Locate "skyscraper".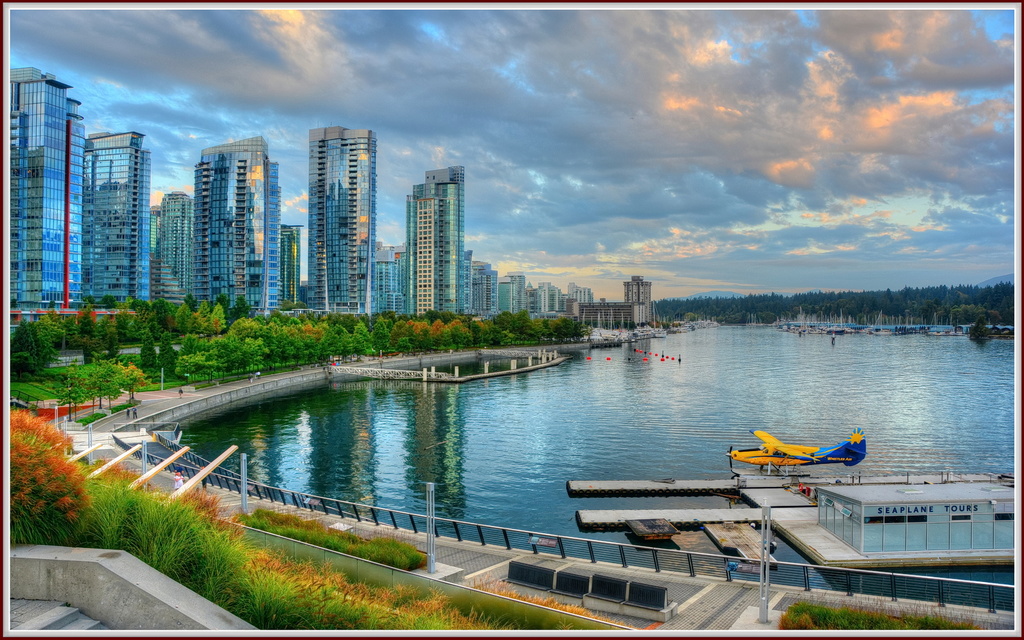
Bounding box: select_region(156, 183, 191, 312).
